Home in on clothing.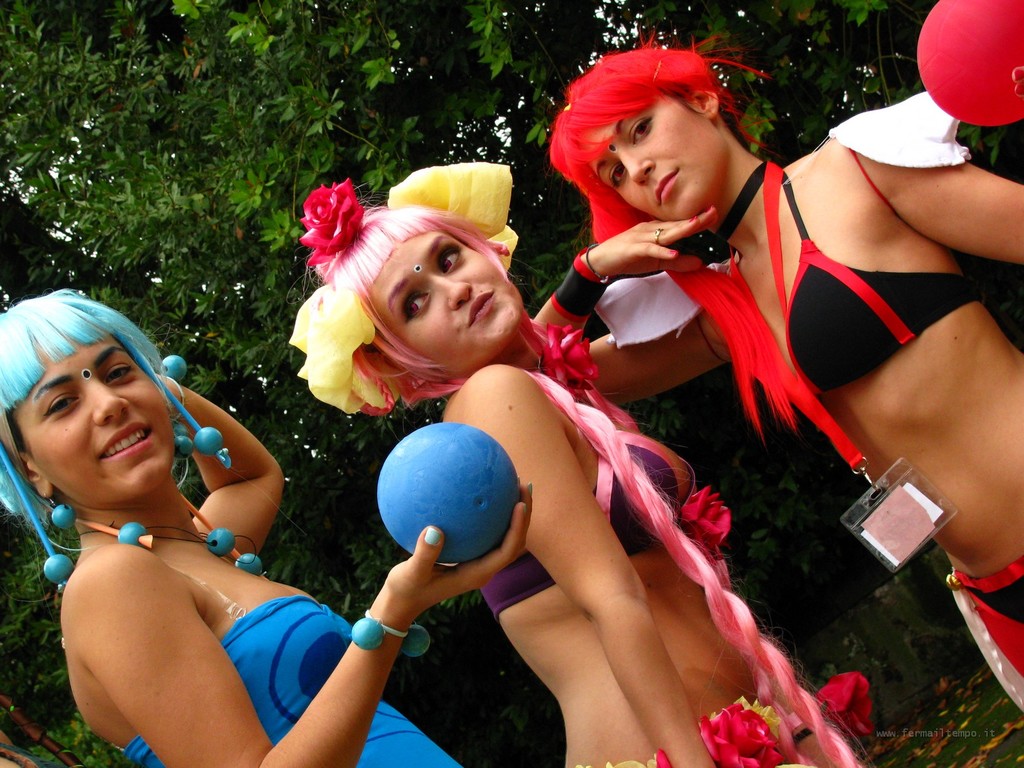
Homed in at (left=464, top=413, right=702, bottom=621).
